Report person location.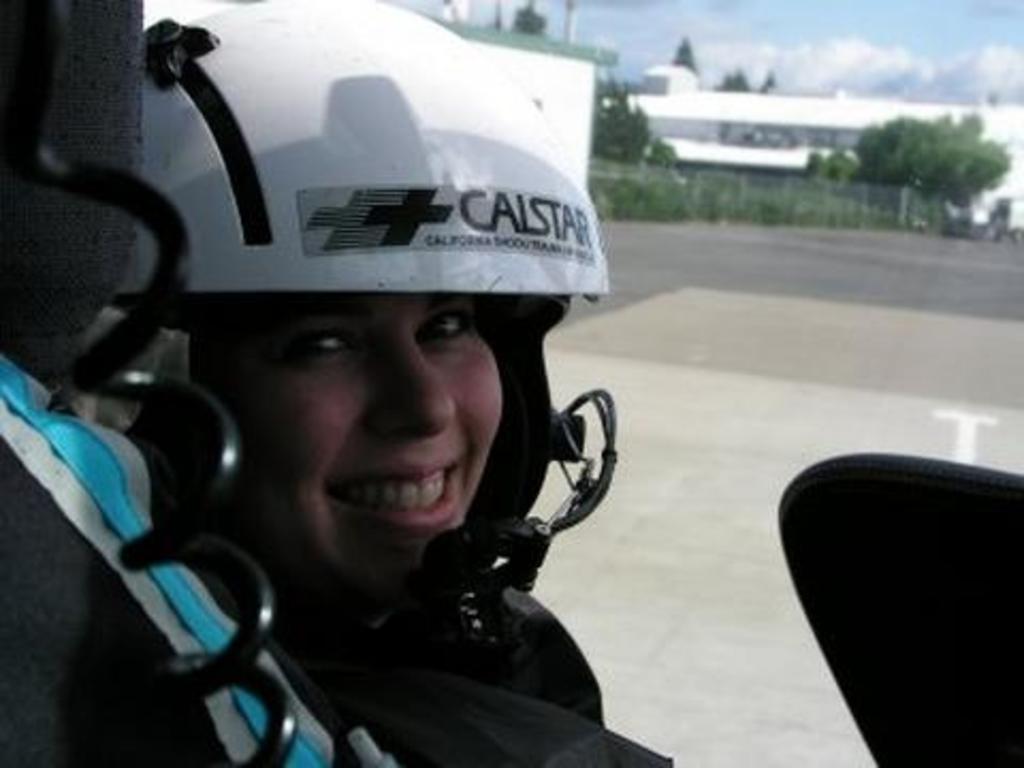
Report: (32,68,644,767).
